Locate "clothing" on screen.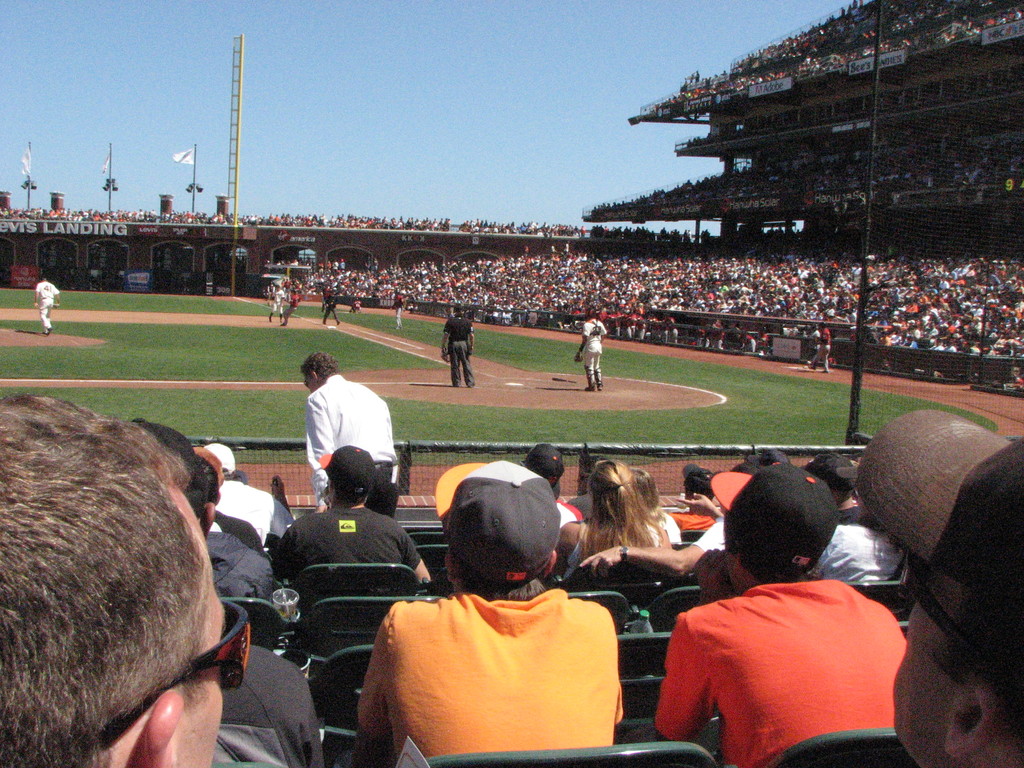
On screen at detection(202, 525, 276, 600).
